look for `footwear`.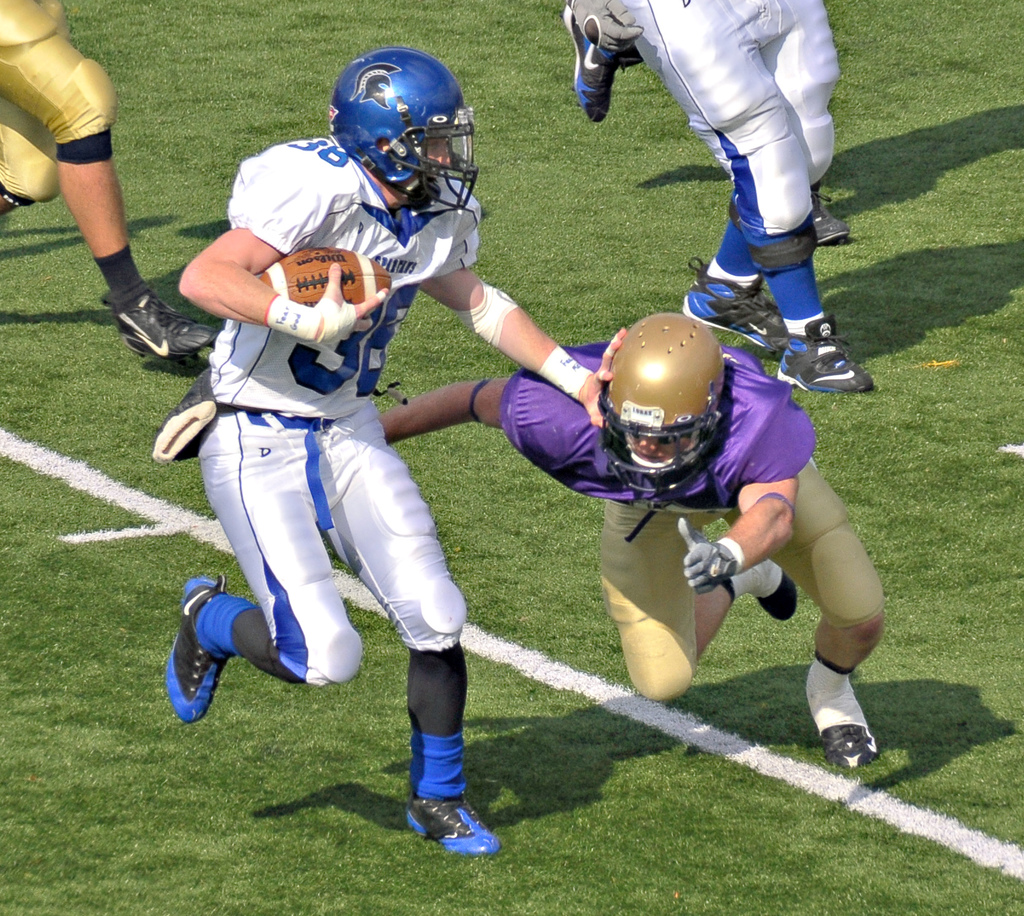
Found: 772/318/875/403.
